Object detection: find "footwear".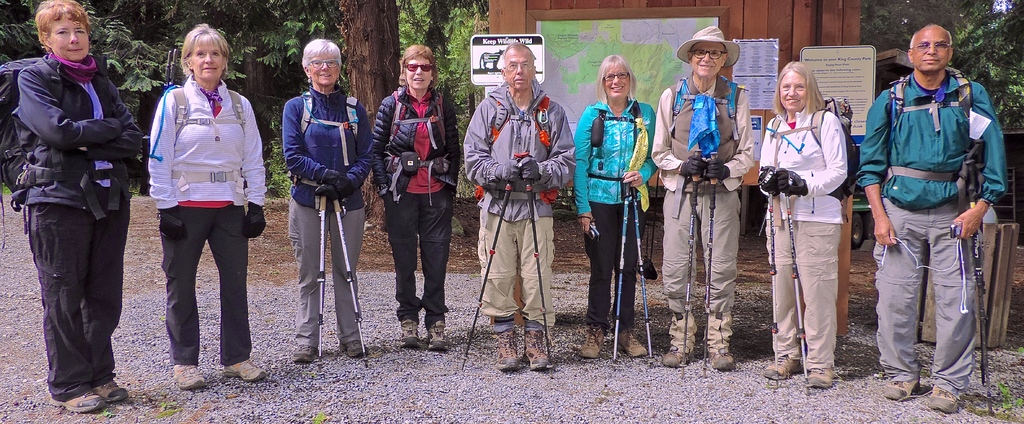
<box>761,356,800,380</box>.
